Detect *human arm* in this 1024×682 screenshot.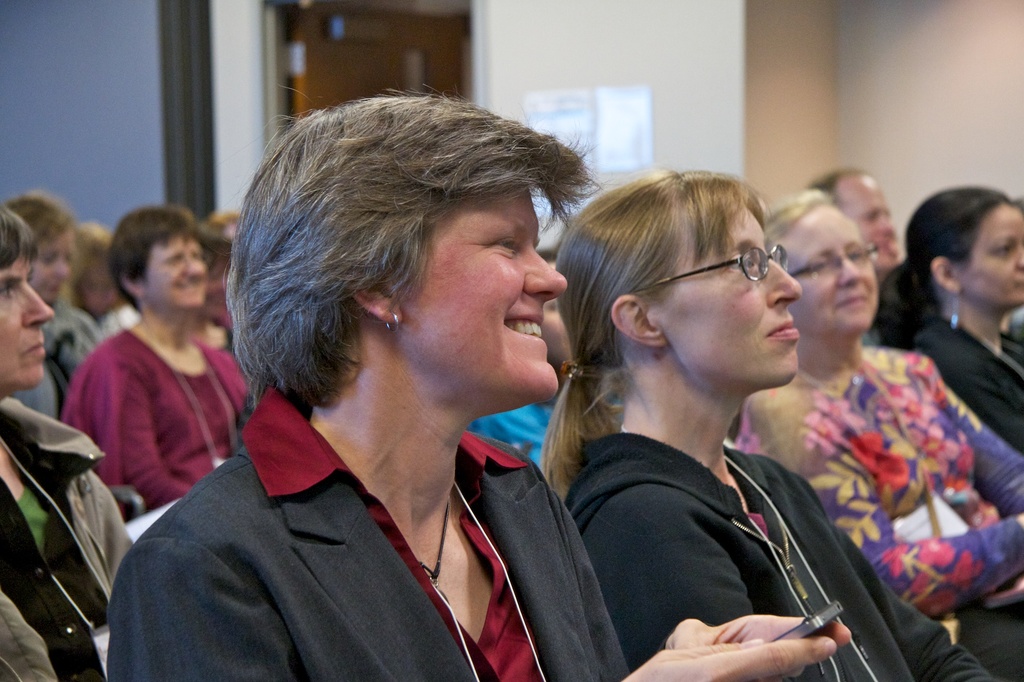
Detection: BBox(585, 486, 788, 681).
